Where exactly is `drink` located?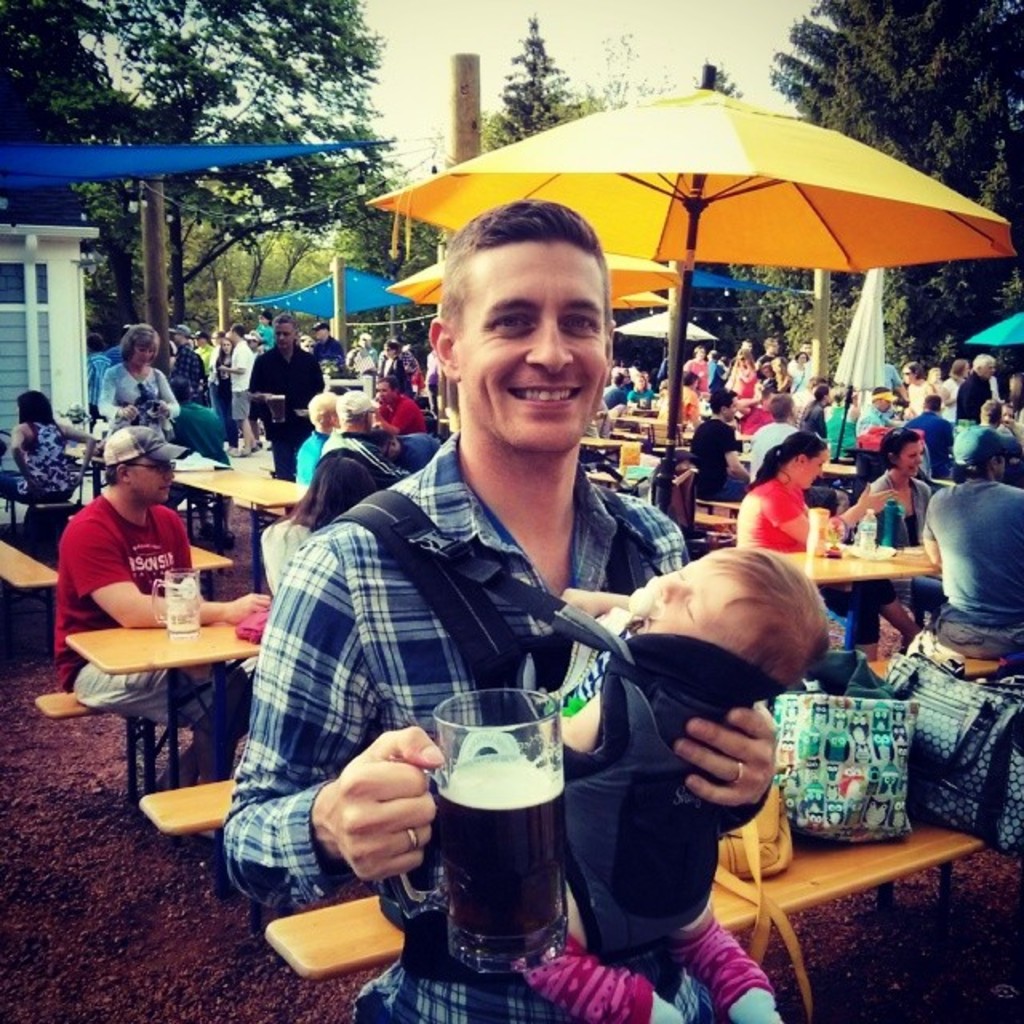
Its bounding box is (left=267, top=392, right=283, bottom=421).
